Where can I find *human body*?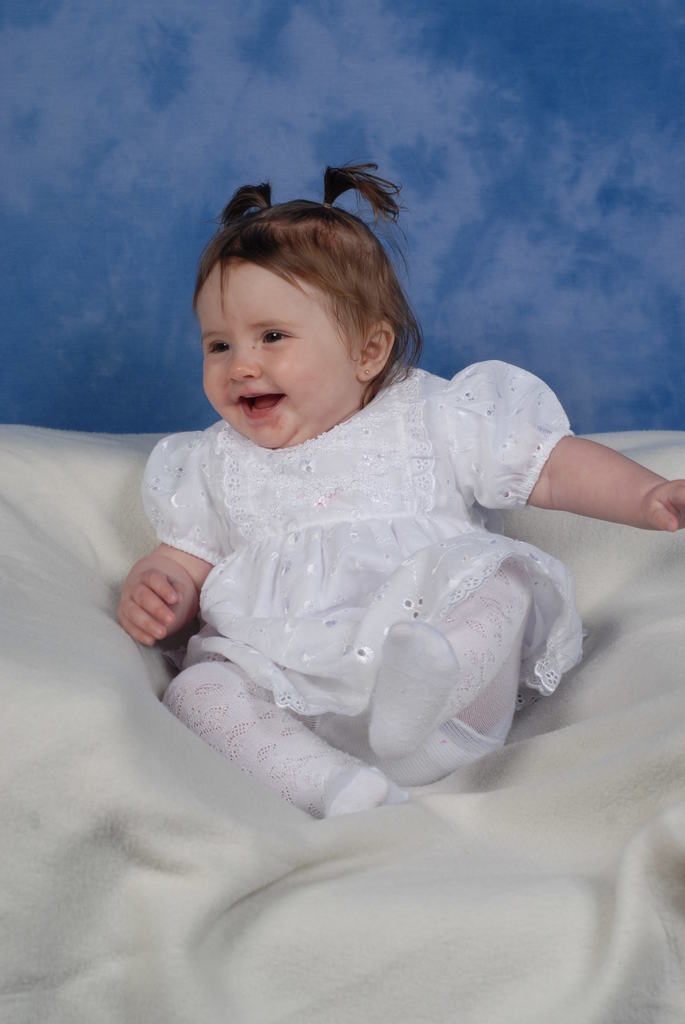
You can find it at locate(113, 358, 684, 820).
